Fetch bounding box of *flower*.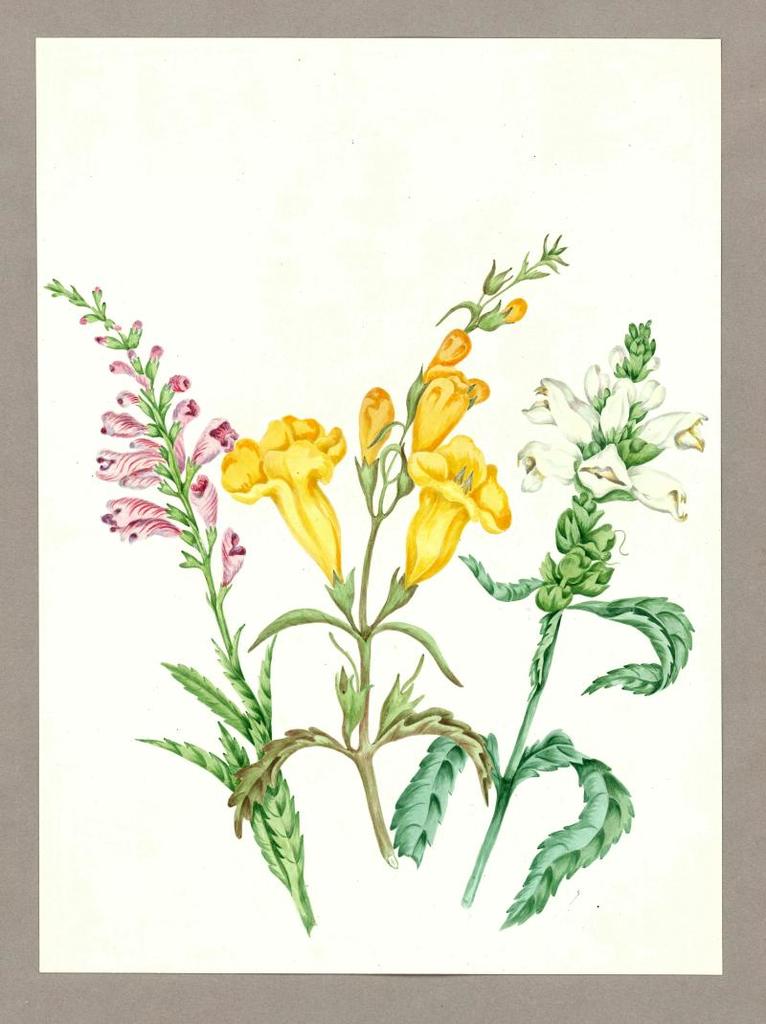
Bbox: 205 388 371 561.
